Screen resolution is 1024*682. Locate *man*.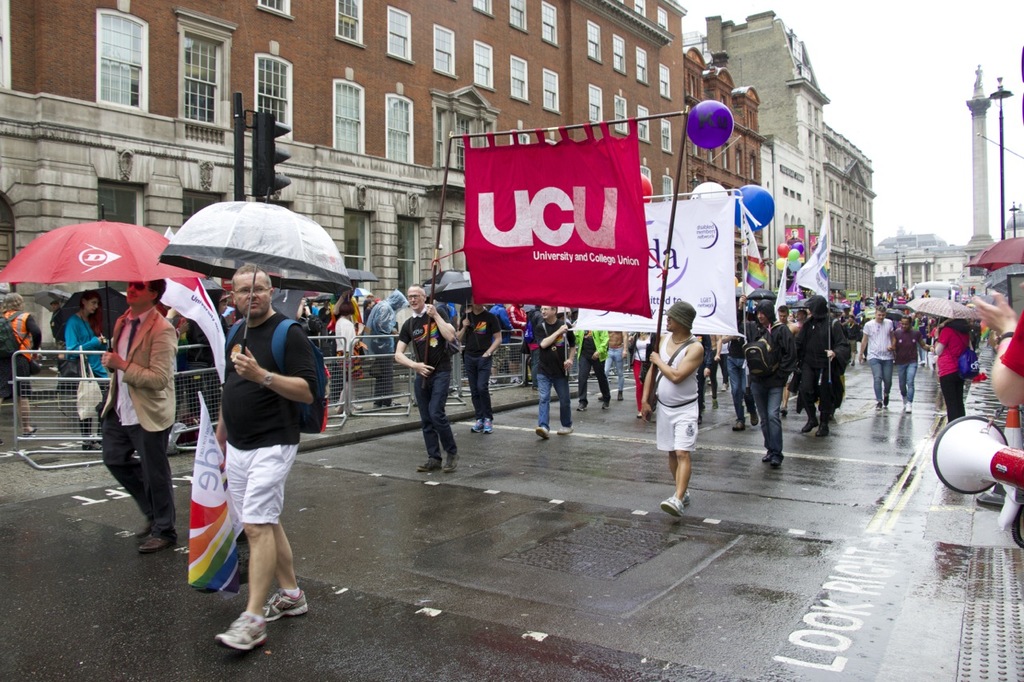
(738, 298, 791, 467).
